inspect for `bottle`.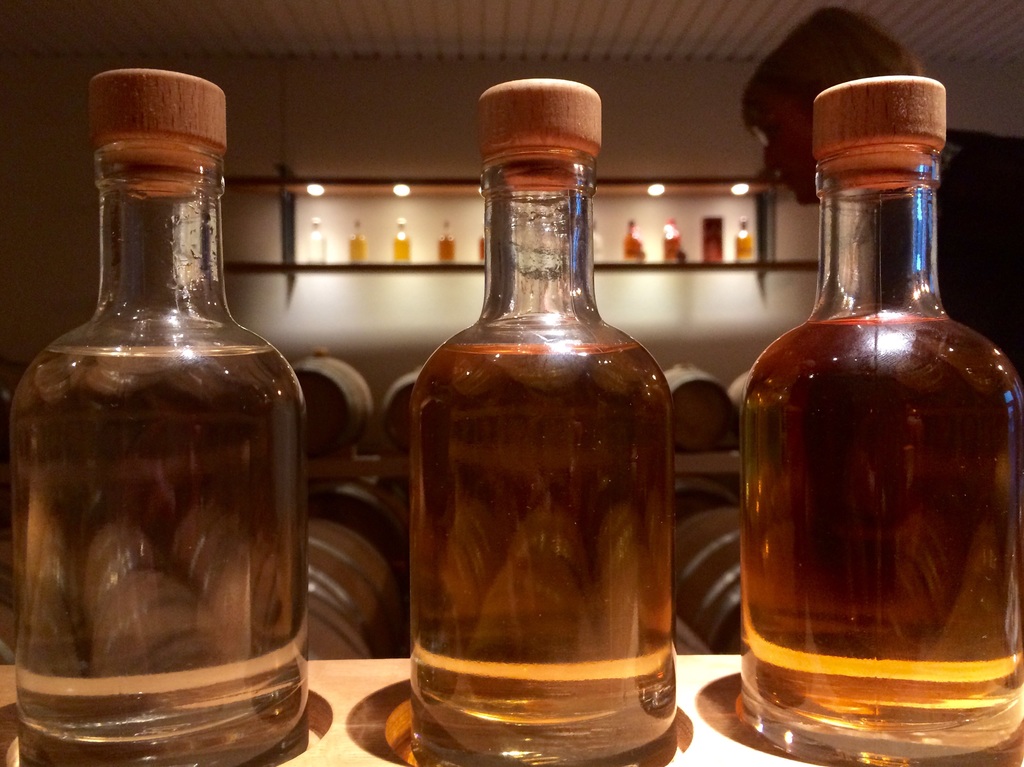
Inspection: rect(744, 72, 1023, 759).
